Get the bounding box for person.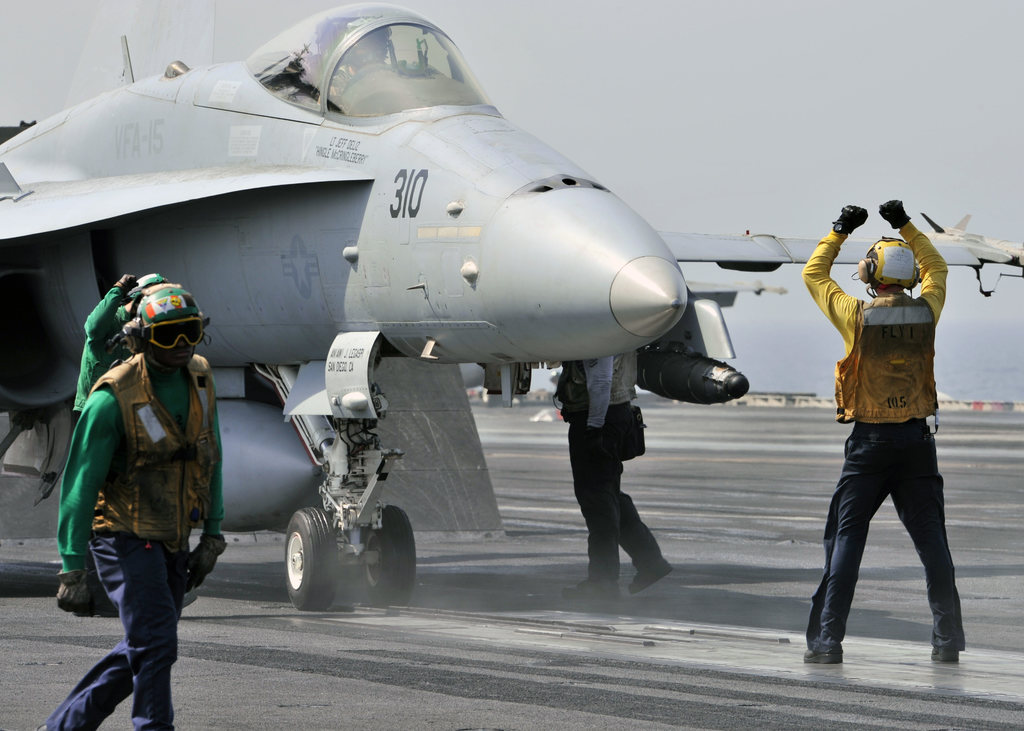
{"x1": 796, "y1": 197, "x2": 964, "y2": 664}.
